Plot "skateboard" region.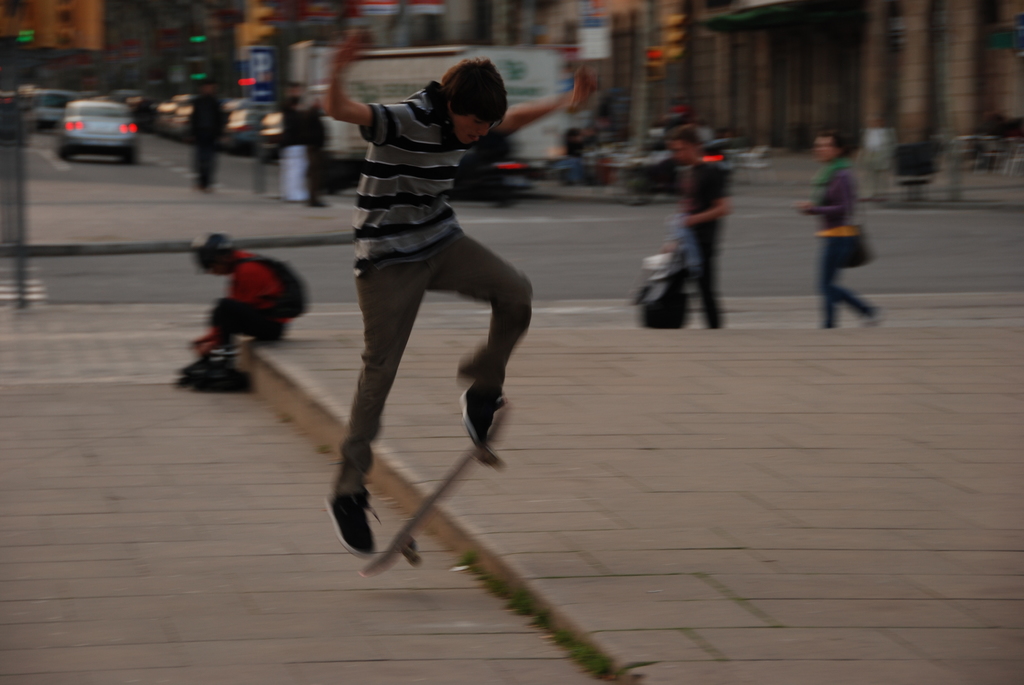
Plotted at {"left": 362, "top": 404, "right": 508, "bottom": 573}.
